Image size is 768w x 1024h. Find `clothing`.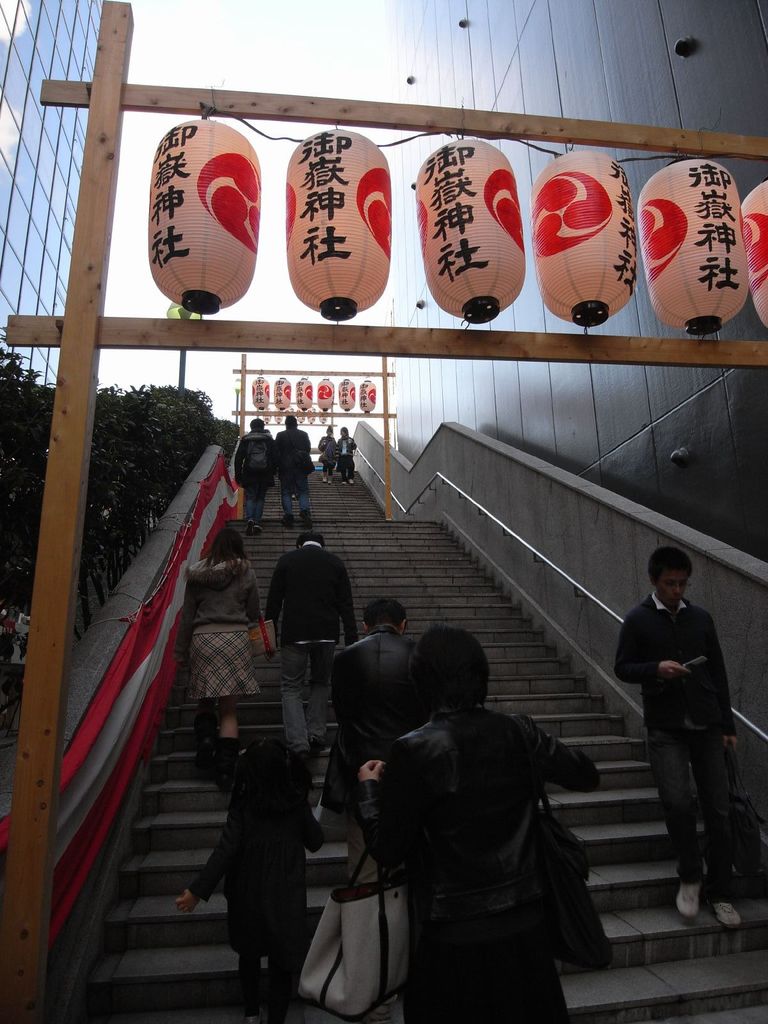
<bbox>367, 664, 621, 1008</bbox>.
